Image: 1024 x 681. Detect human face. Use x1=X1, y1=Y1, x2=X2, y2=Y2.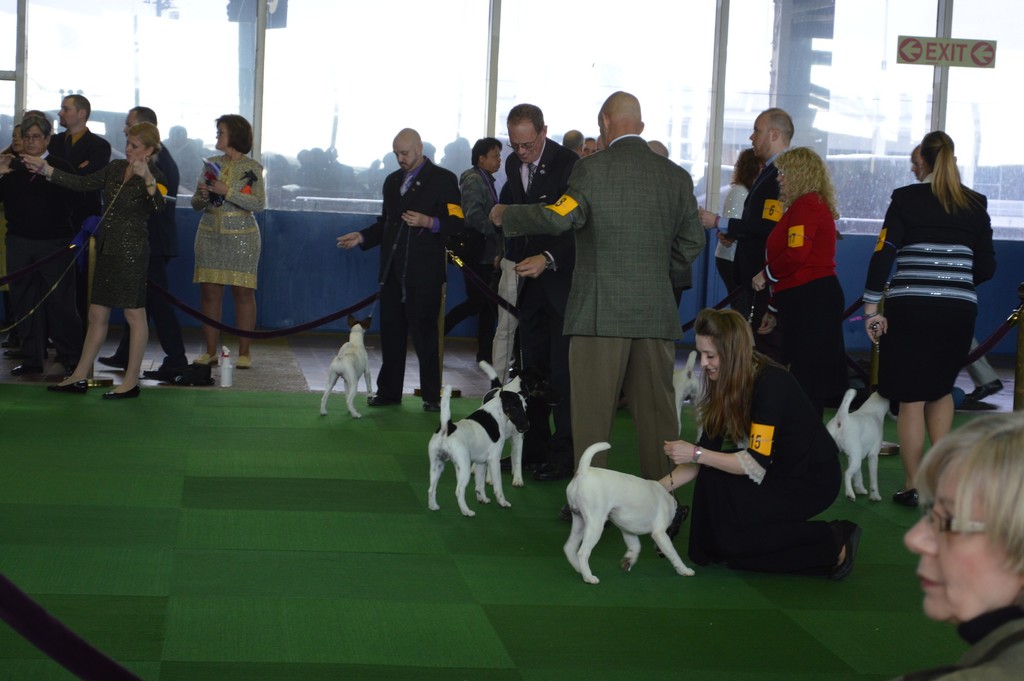
x1=116, y1=108, x2=137, y2=144.
